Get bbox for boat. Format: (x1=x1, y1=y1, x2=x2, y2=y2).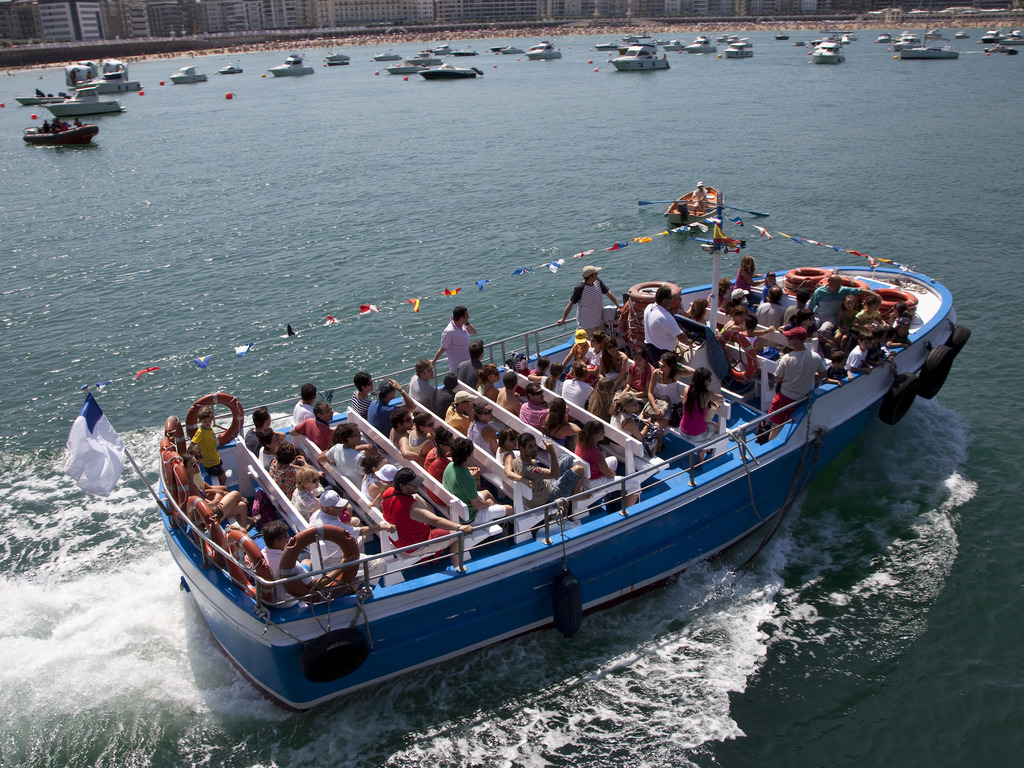
(x1=521, y1=38, x2=556, y2=60).
